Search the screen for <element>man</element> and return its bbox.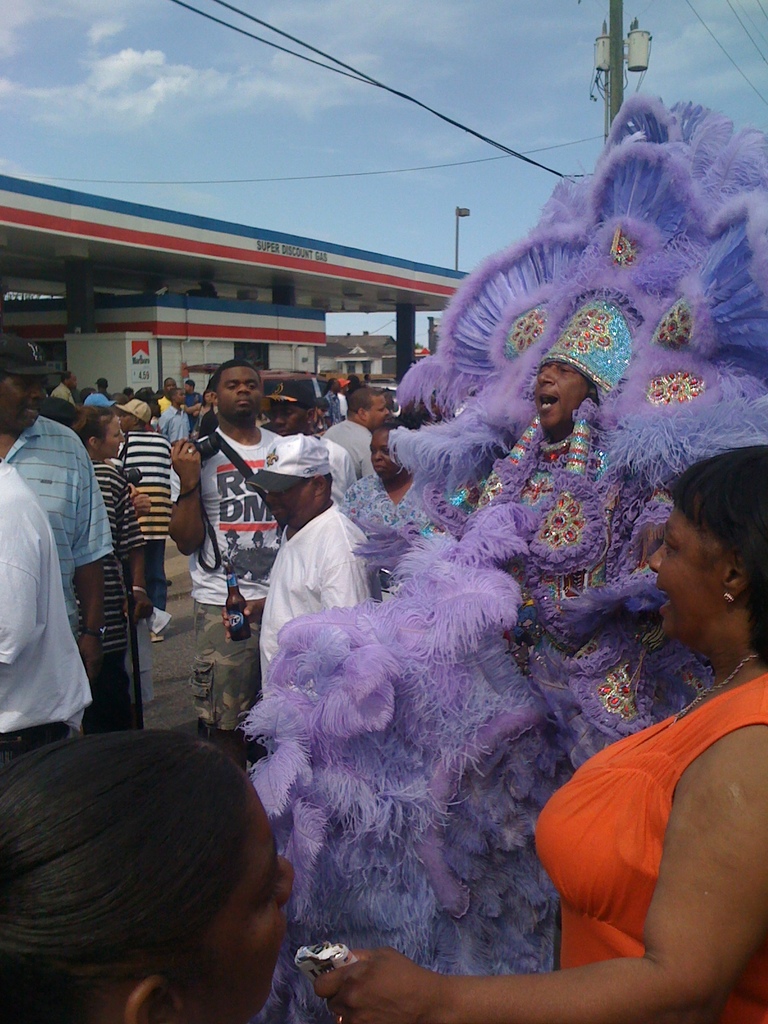
Found: bbox=[161, 378, 180, 403].
